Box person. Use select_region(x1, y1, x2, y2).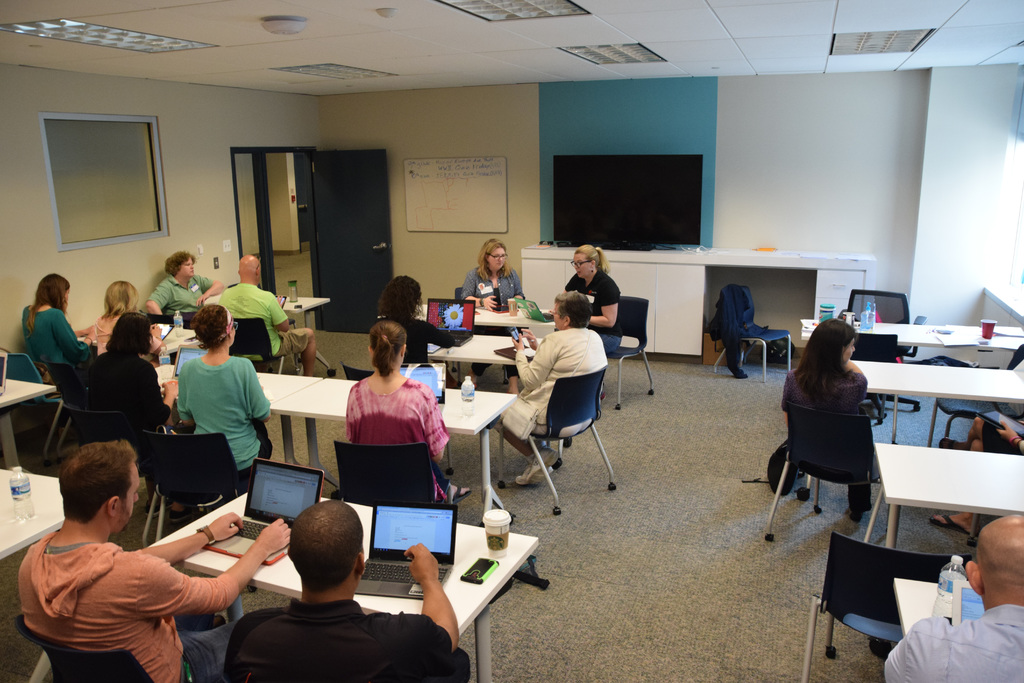
select_region(217, 251, 311, 377).
